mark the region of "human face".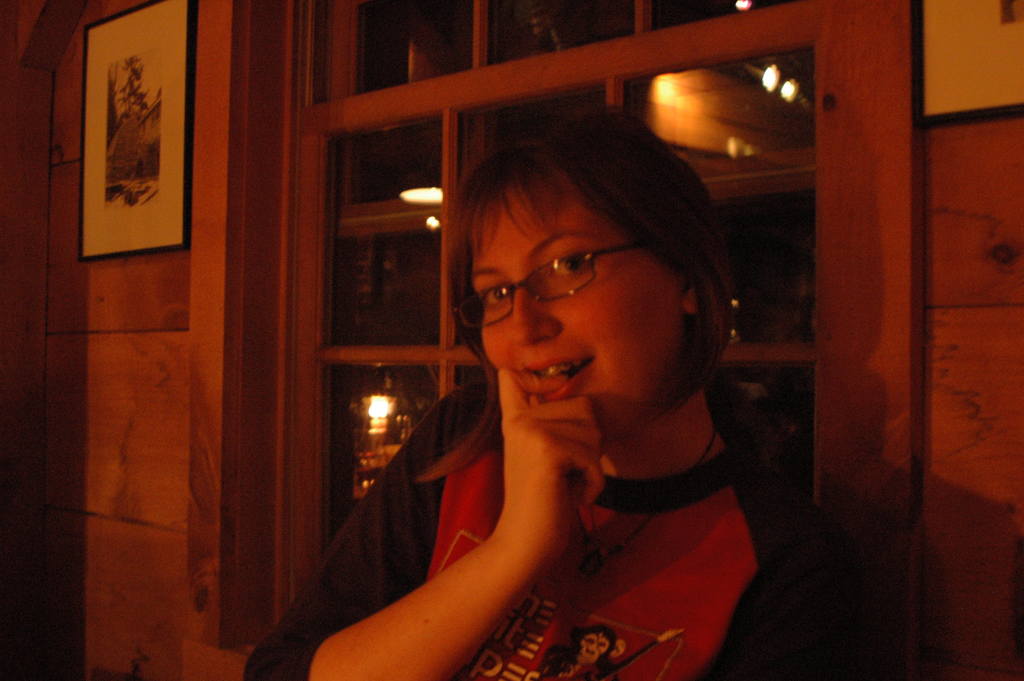
Region: (472, 174, 673, 436).
